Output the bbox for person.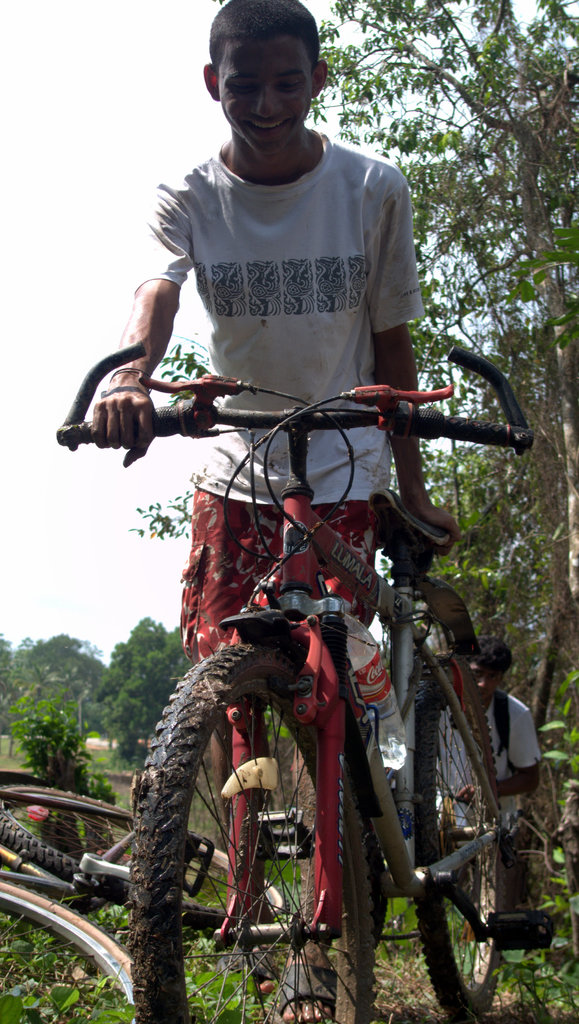
(432, 634, 537, 892).
